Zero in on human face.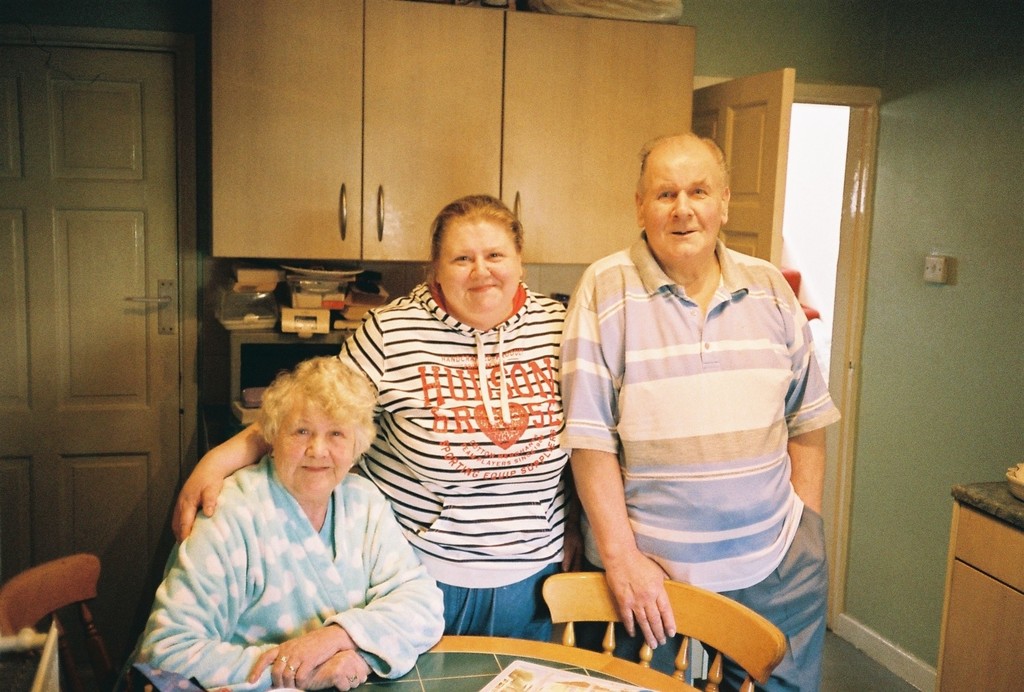
Zeroed in: detection(273, 399, 351, 504).
